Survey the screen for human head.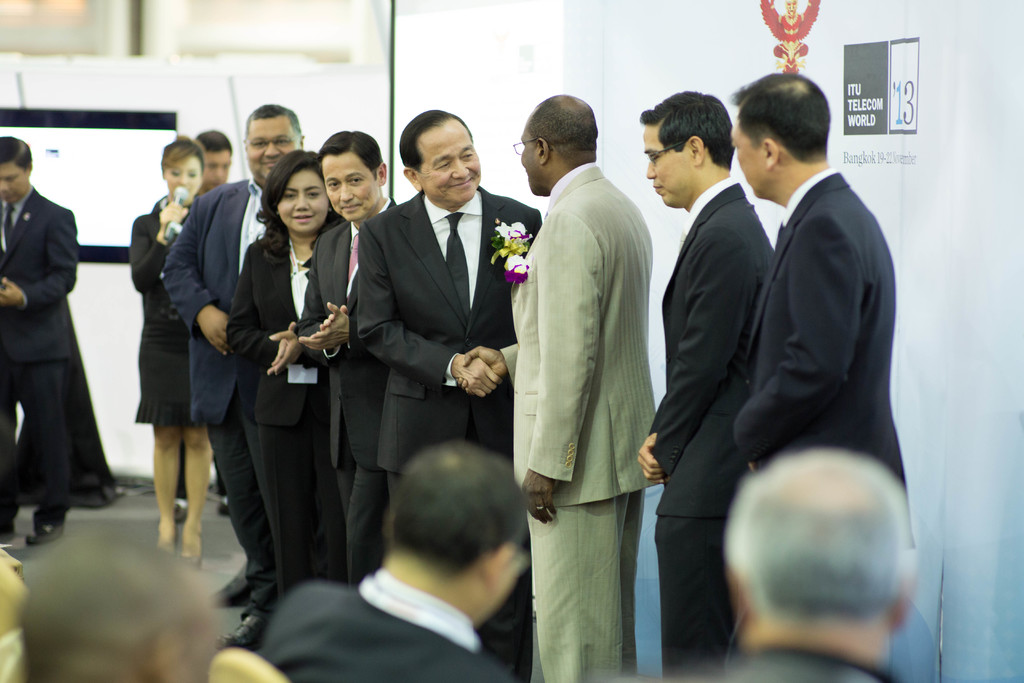
Survey found: pyautogui.locateOnScreen(728, 69, 833, 201).
